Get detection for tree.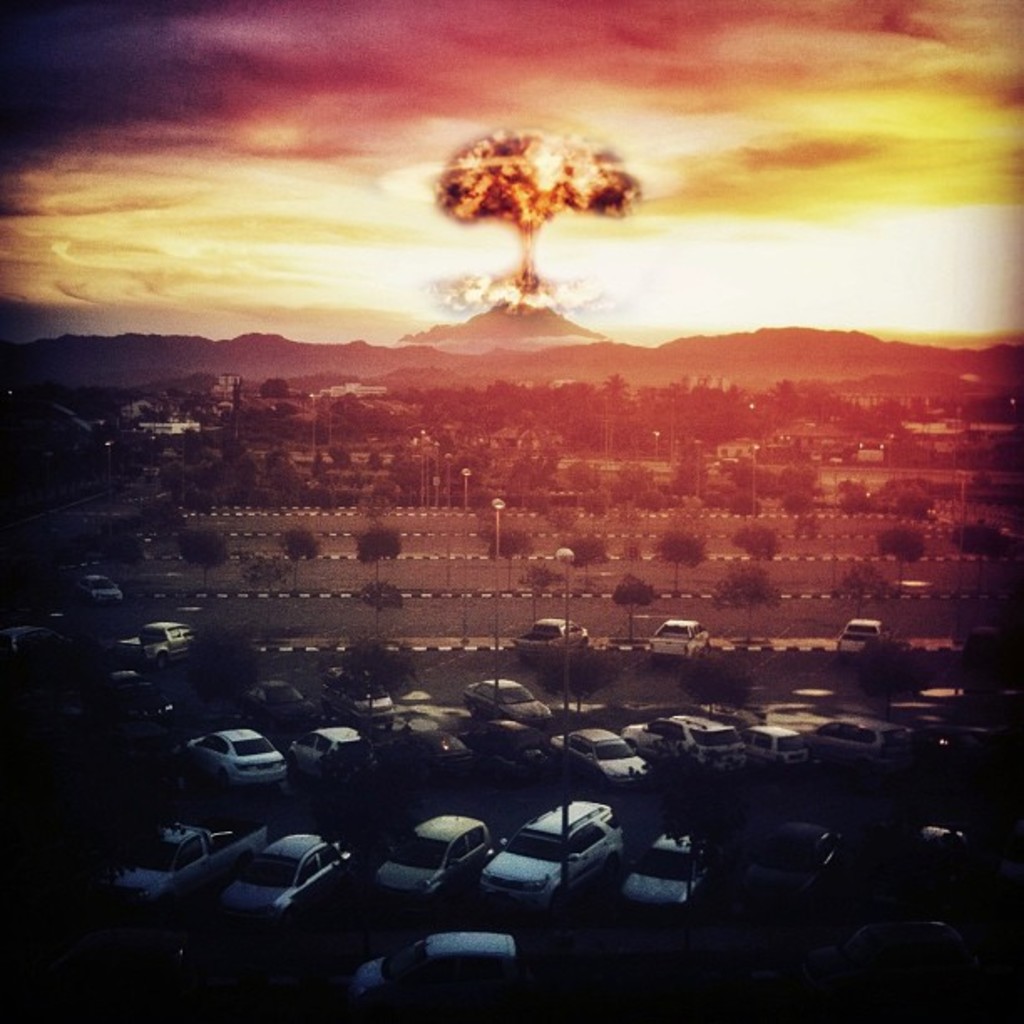
Detection: detection(537, 639, 634, 701).
